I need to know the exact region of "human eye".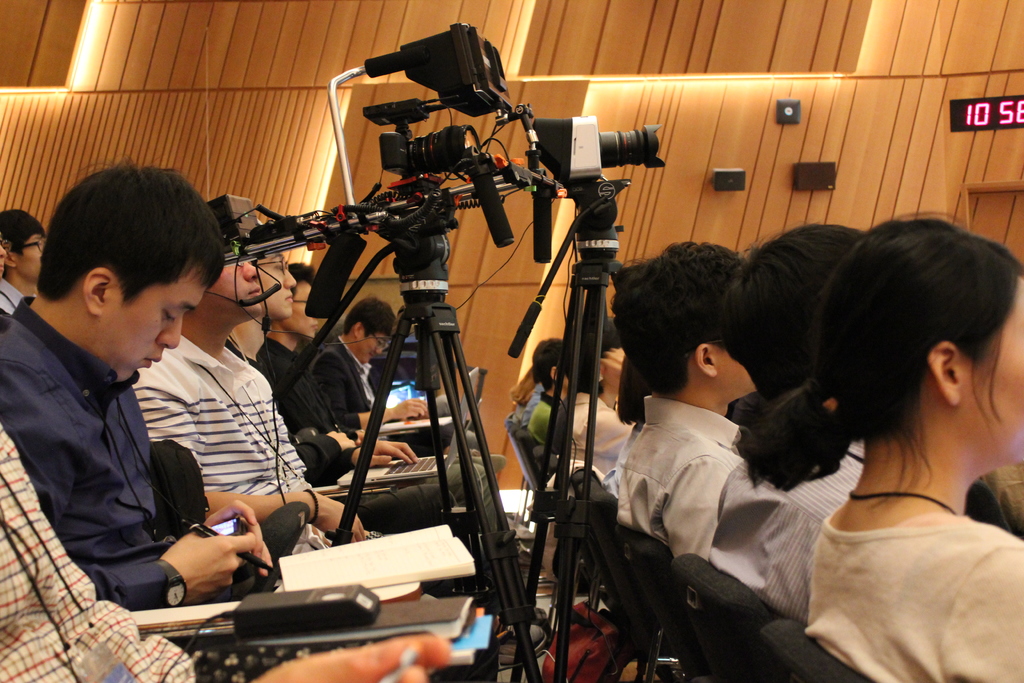
Region: rect(164, 313, 177, 322).
